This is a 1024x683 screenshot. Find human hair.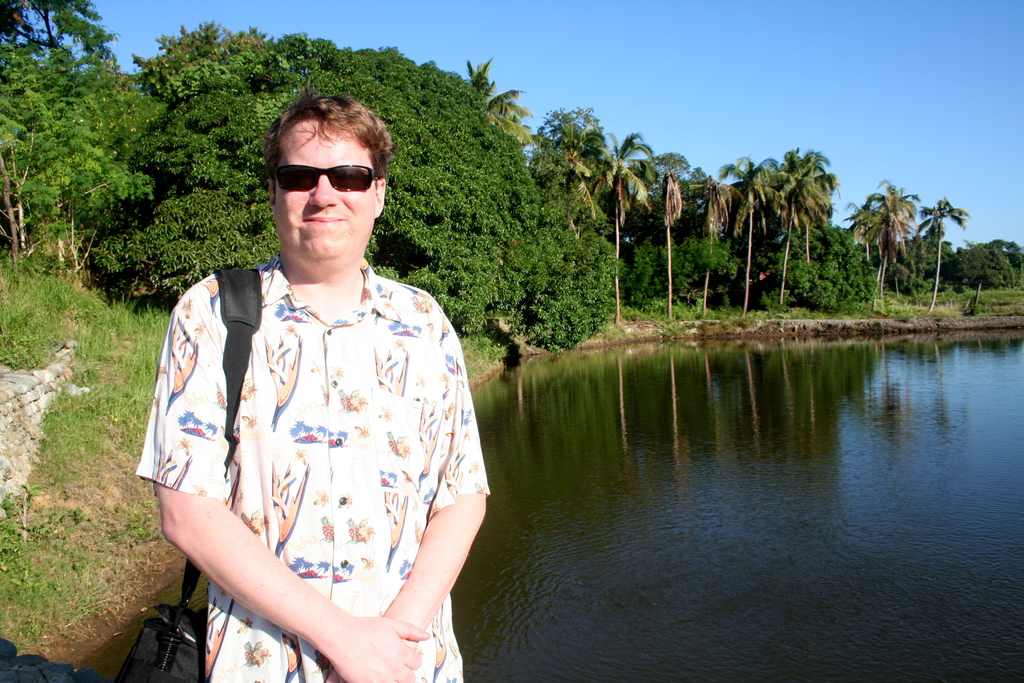
Bounding box: 265/101/381/177.
